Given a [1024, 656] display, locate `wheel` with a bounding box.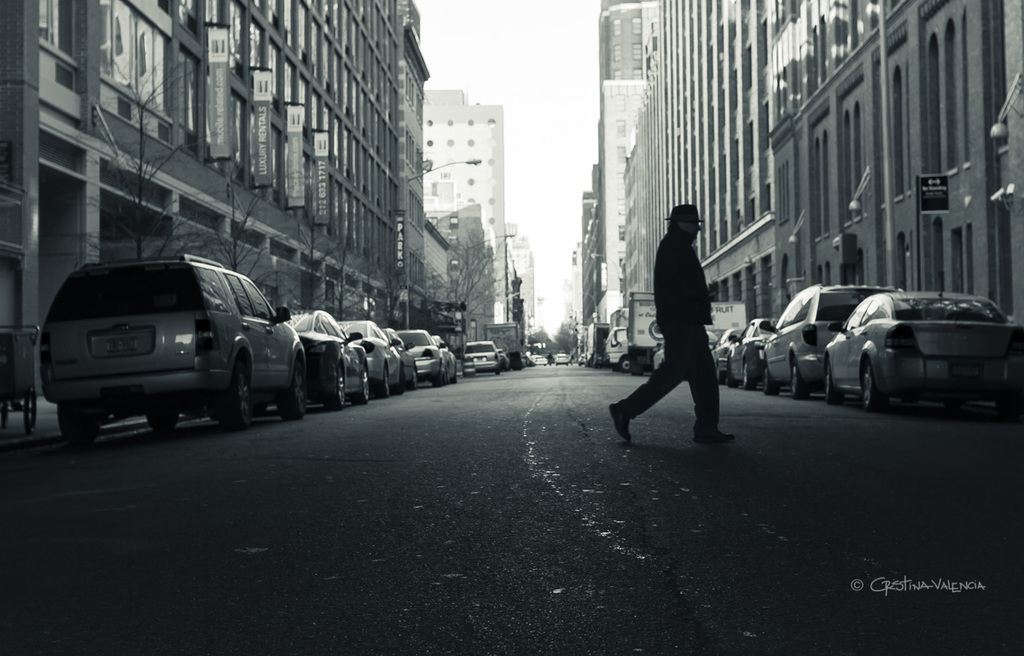
Located: bbox=[744, 363, 756, 392].
